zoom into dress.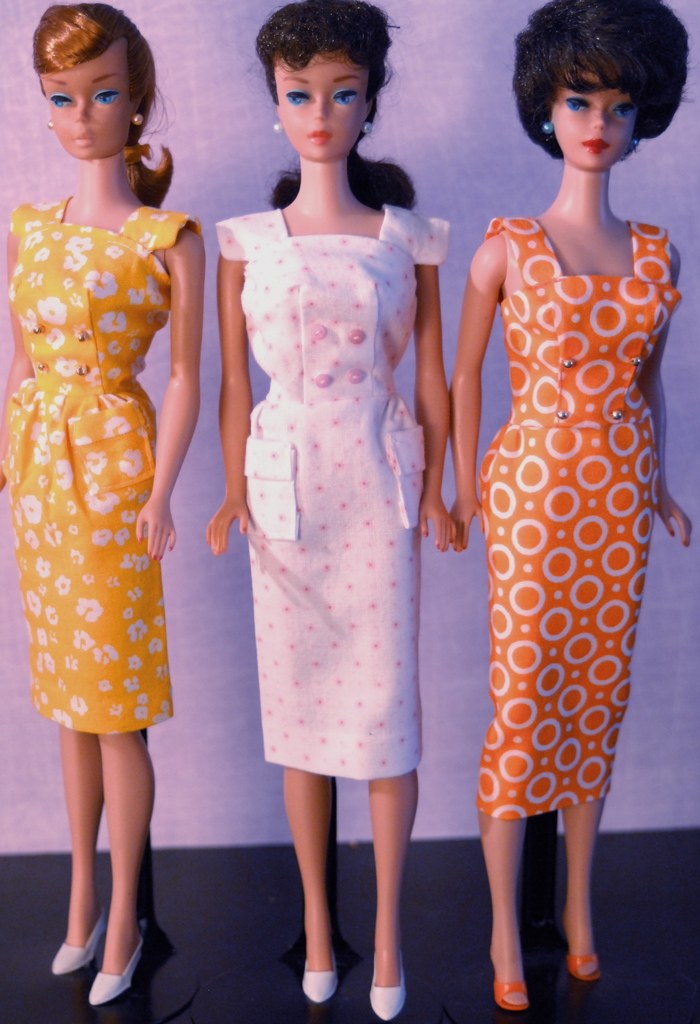
Zoom target: 480 218 677 850.
